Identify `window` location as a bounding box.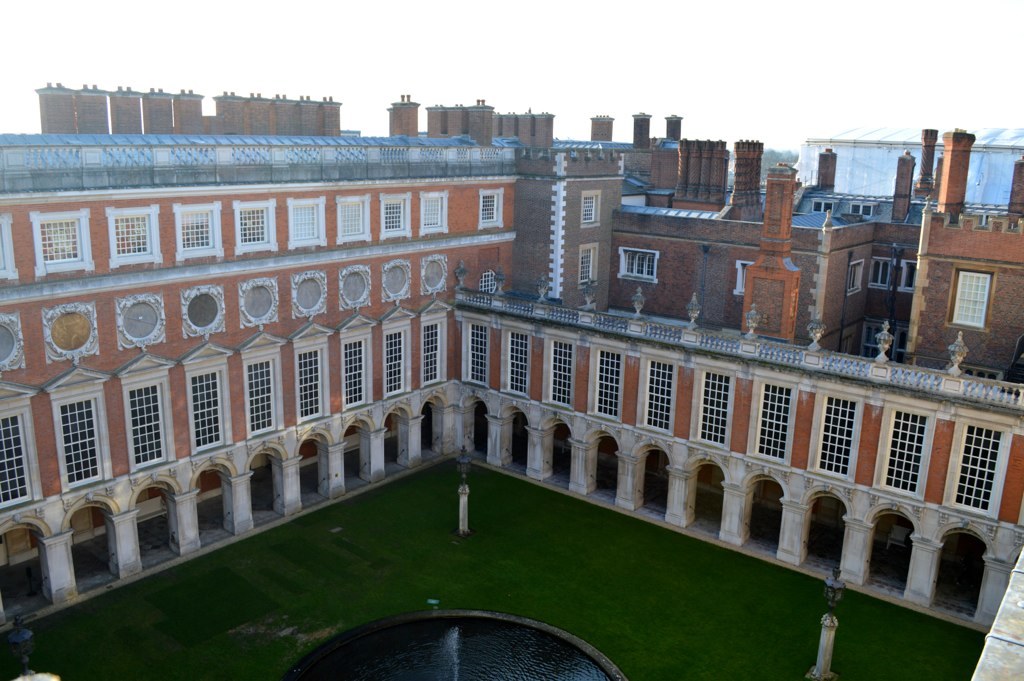
select_region(38, 359, 112, 500).
